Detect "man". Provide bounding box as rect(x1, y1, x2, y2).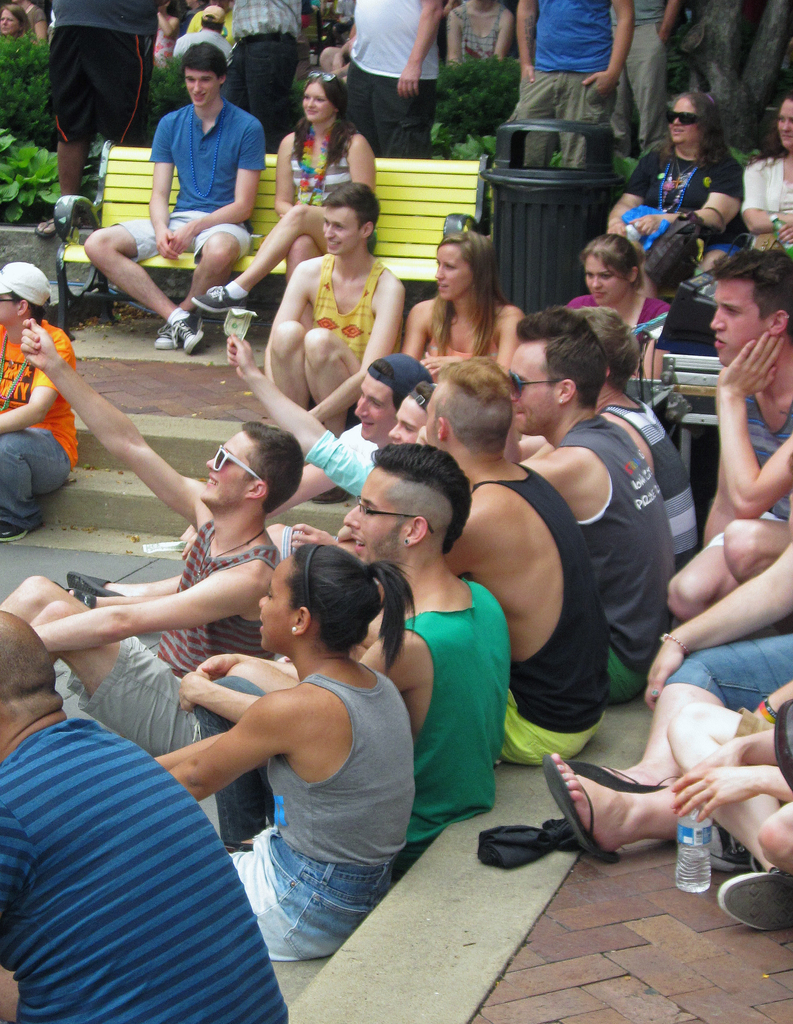
rect(269, 349, 423, 521).
